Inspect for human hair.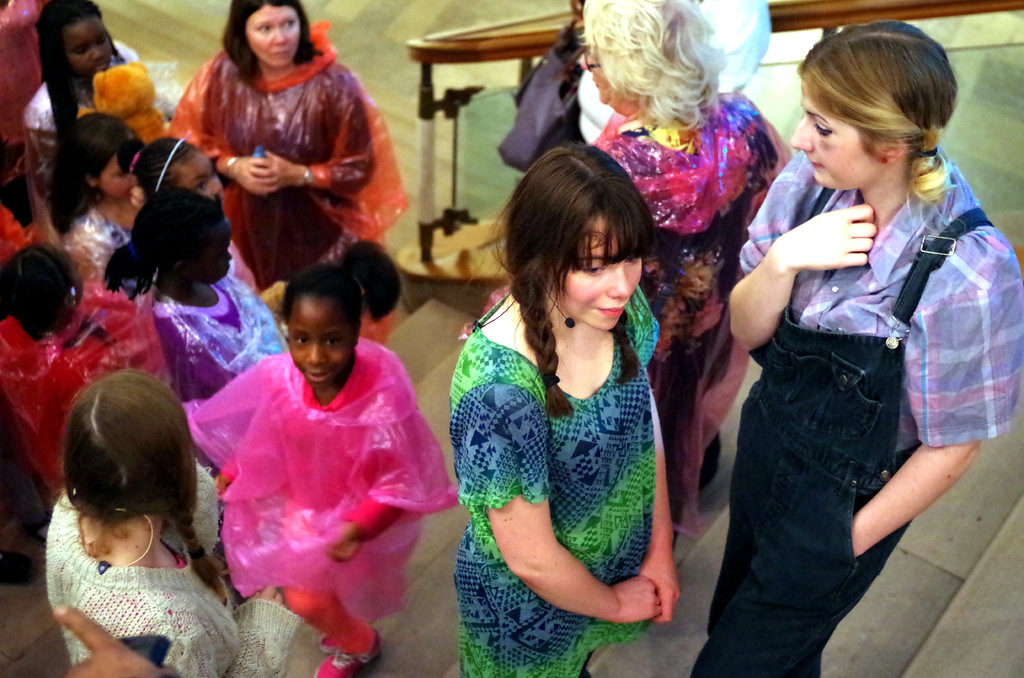
Inspection: 471,141,655,420.
